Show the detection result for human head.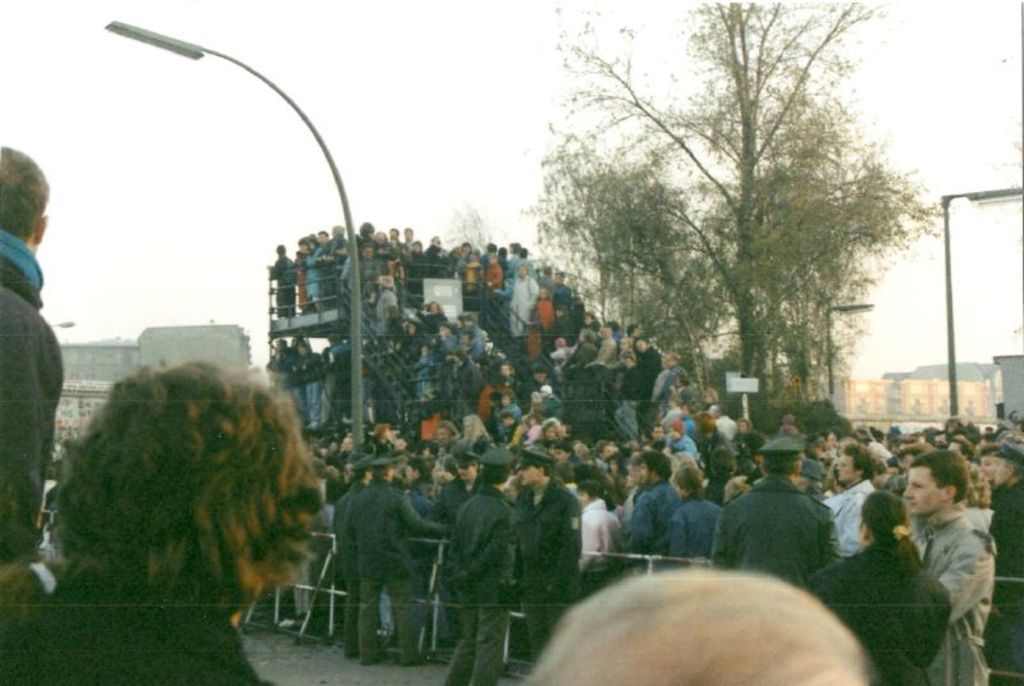
(529,573,869,685).
